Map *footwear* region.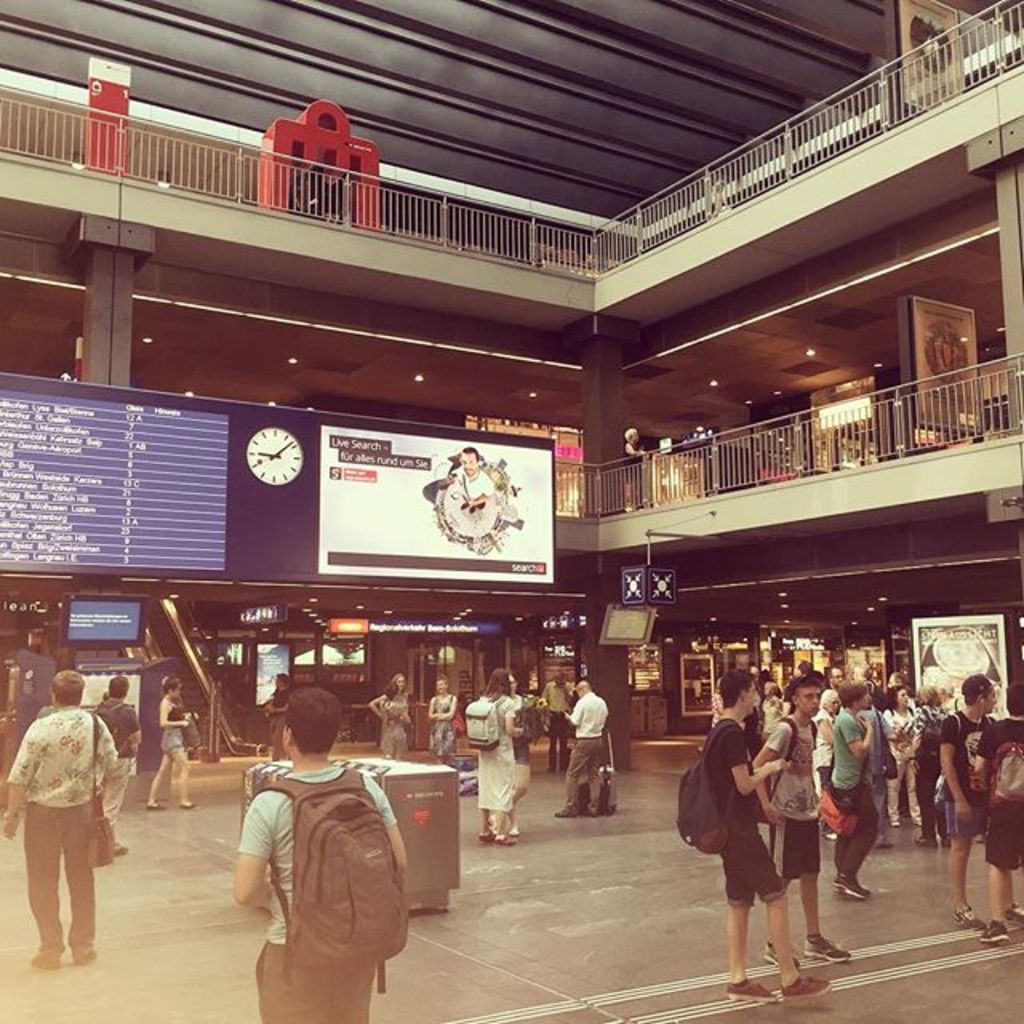
Mapped to rect(910, 834, 942, 850).
